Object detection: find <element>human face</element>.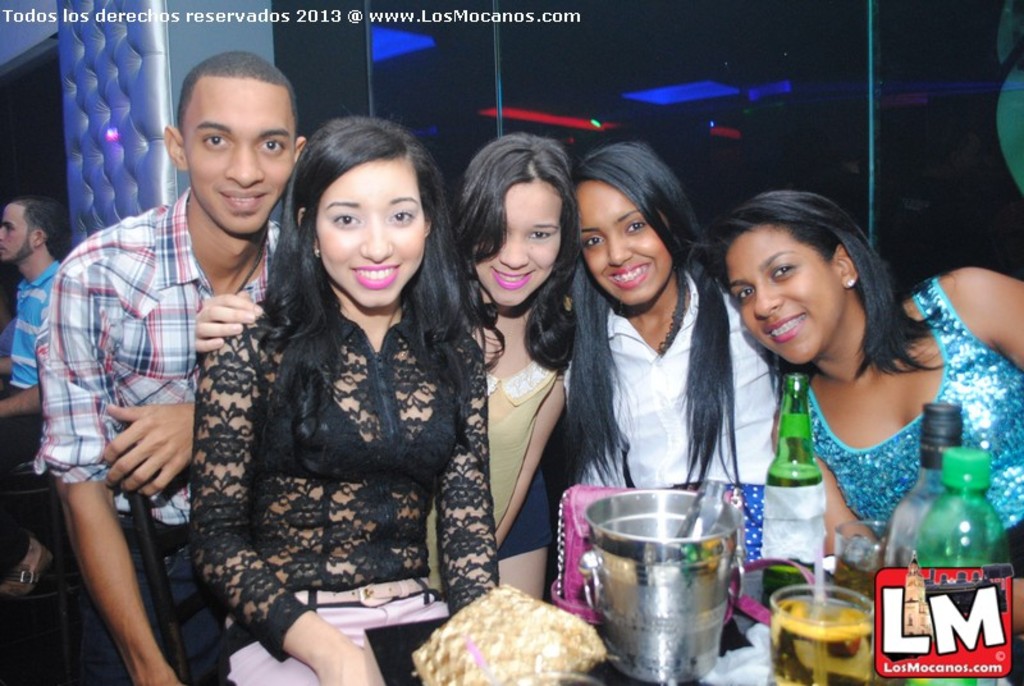
box=[723, 228, 840, 366].
